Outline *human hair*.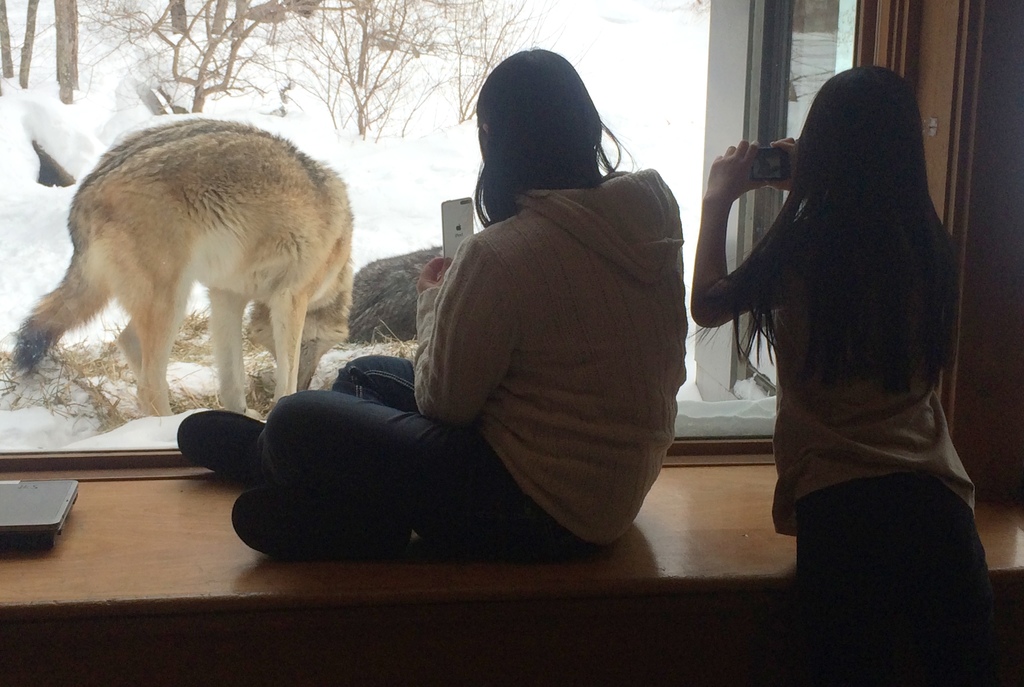
Outline: crop(692, 62, 959, 398).
